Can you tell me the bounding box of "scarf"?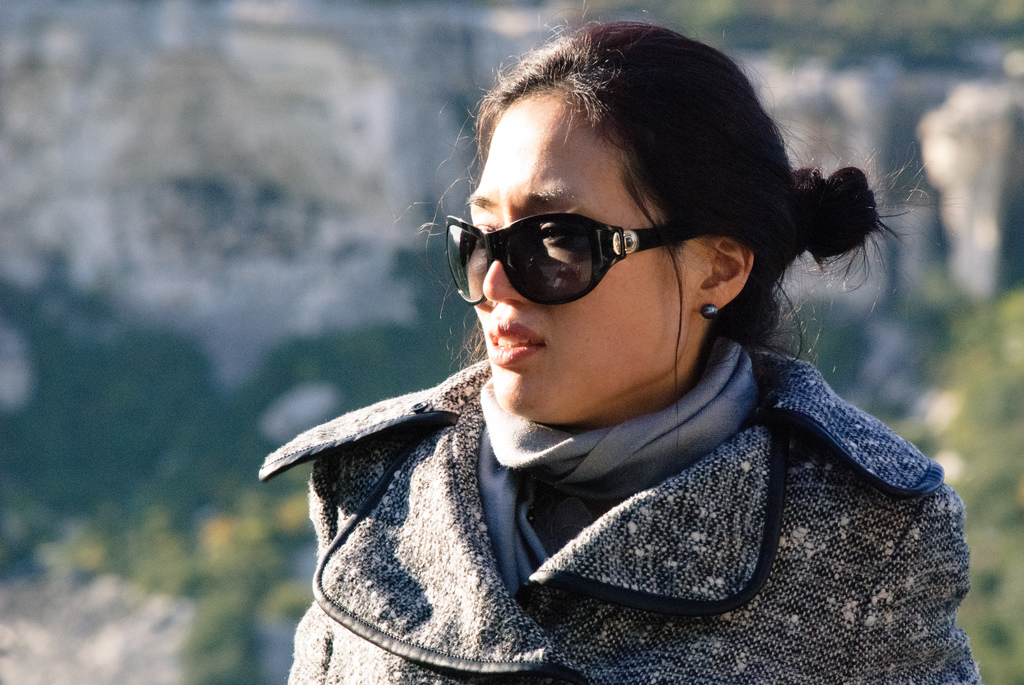
<bbox>480, 337, 769, 599</bbox>.
